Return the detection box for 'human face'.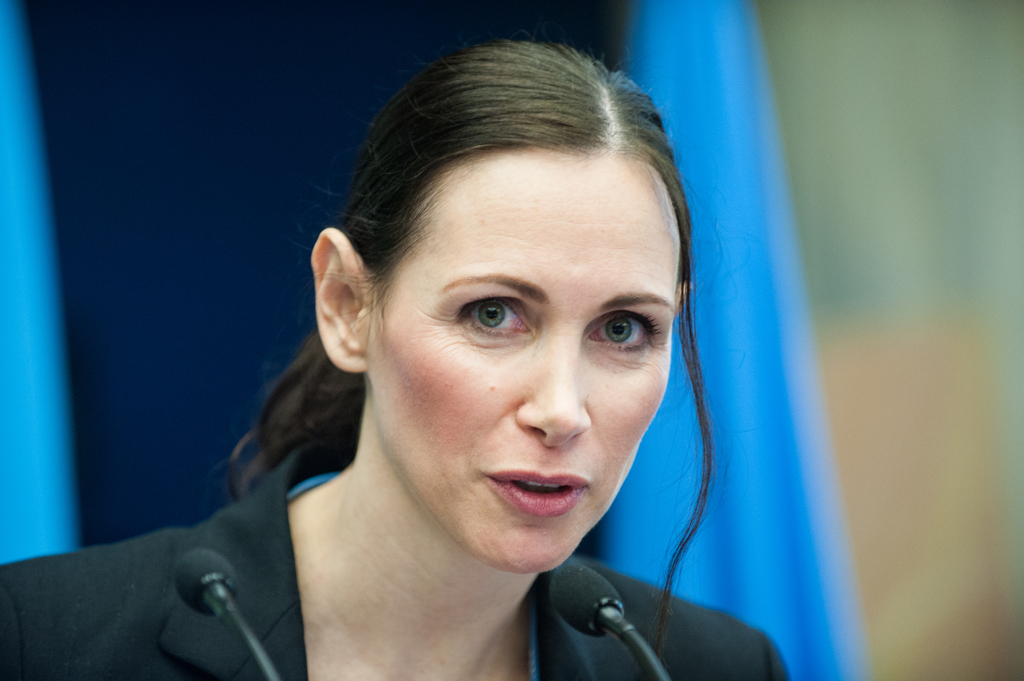
(left=352, top=111, right=683, bottom=575).
